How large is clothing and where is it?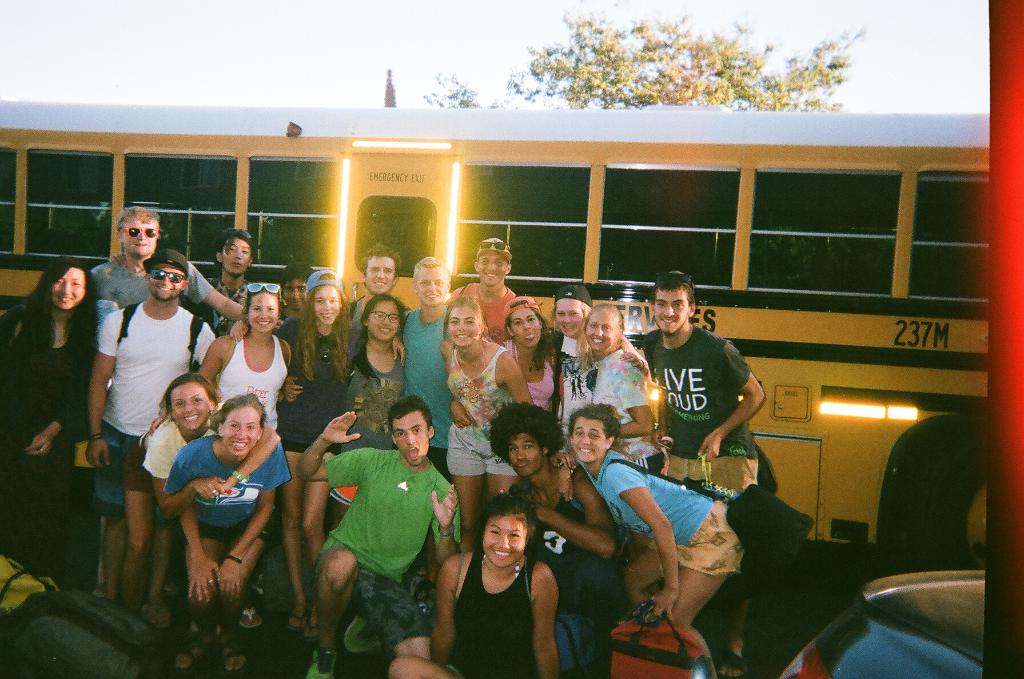
Bounding box: select_region(143, 418, 175, 483).
